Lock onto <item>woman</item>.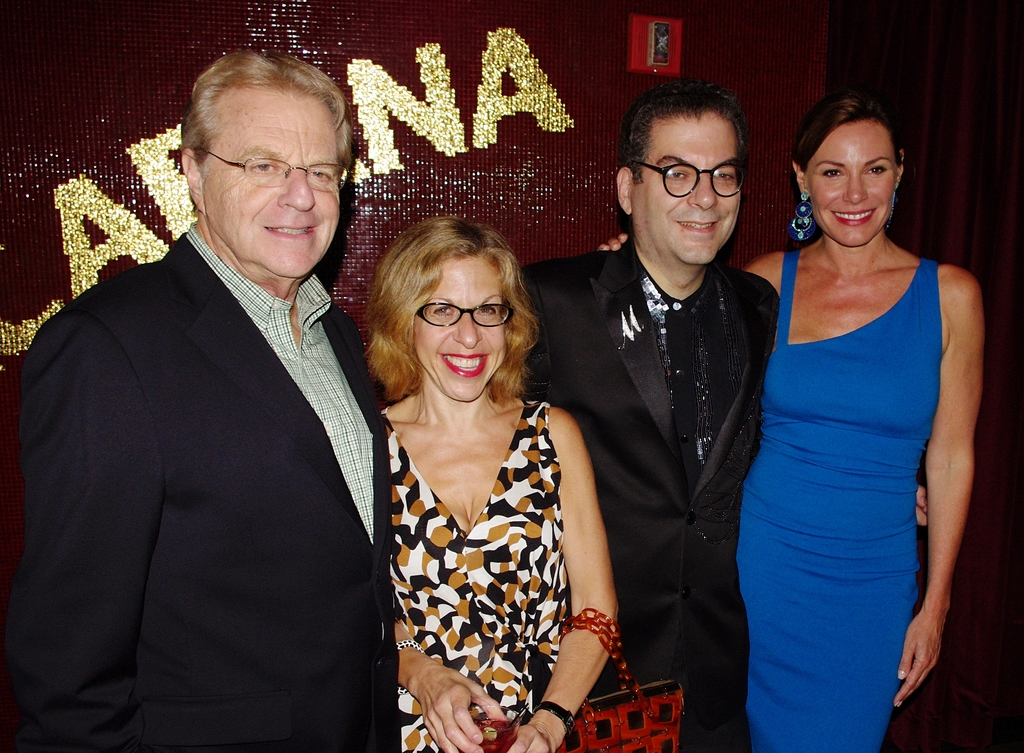
Locked: {"left": 596, "top": 97, "right": 982, "bottom": 752}.
